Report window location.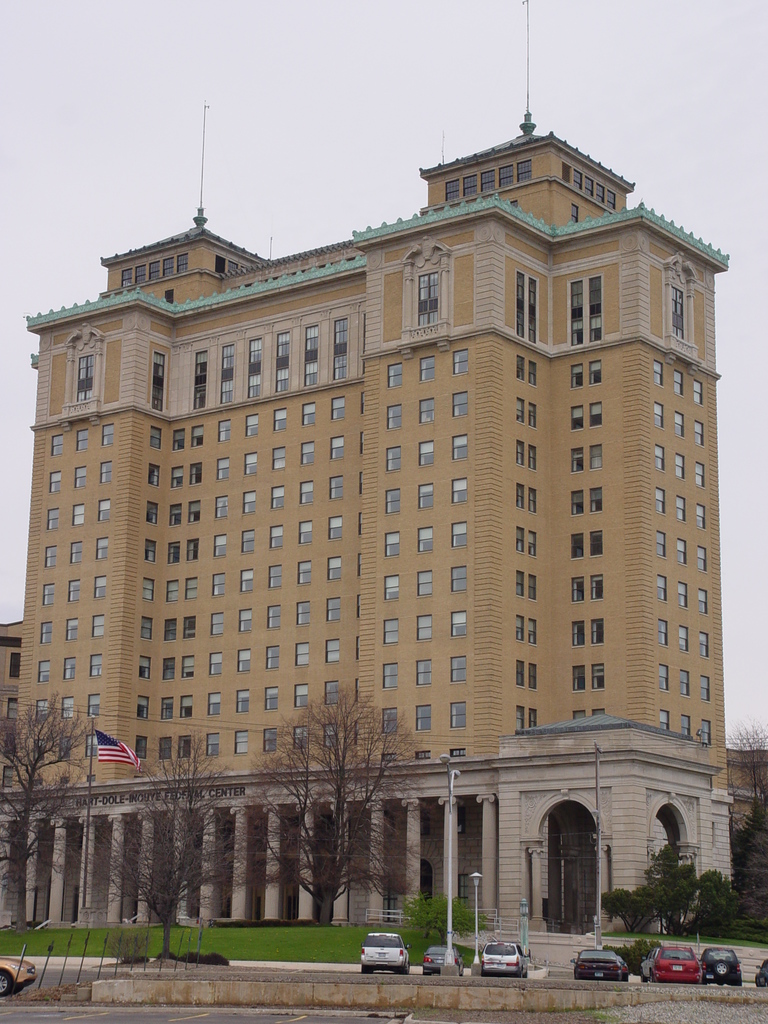
Report: bbox(448, 747, 465, 755).
